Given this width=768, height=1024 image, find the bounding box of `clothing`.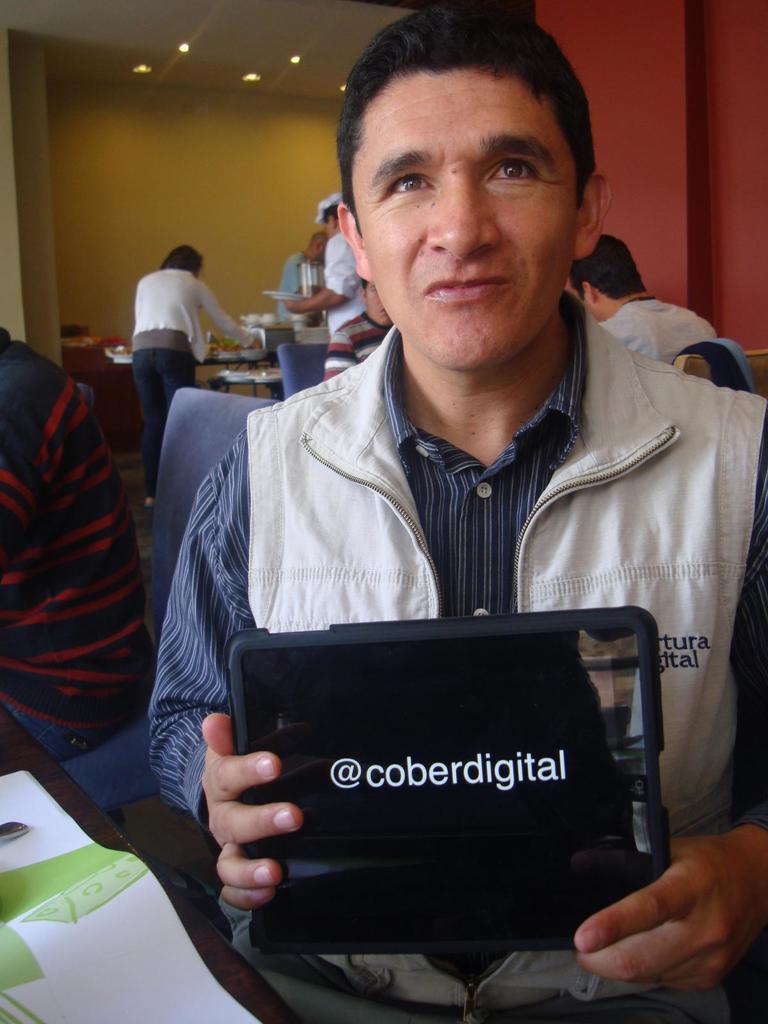
box(136, 276, 767, 1023).
